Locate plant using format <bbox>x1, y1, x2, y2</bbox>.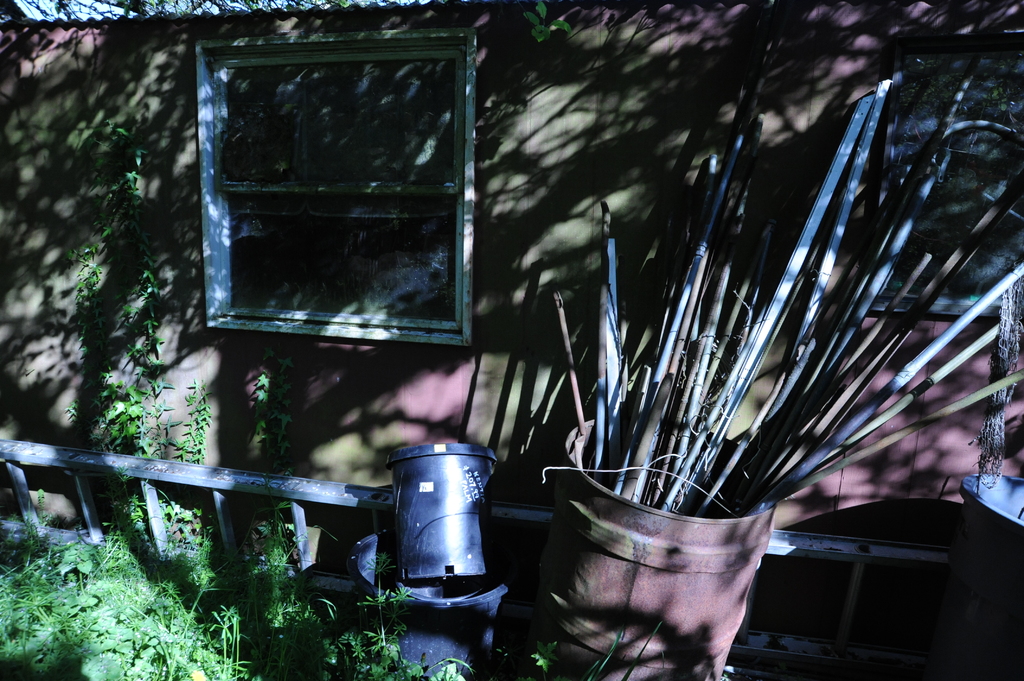
<bbox>529, 587, 579, 680</bbox>.
